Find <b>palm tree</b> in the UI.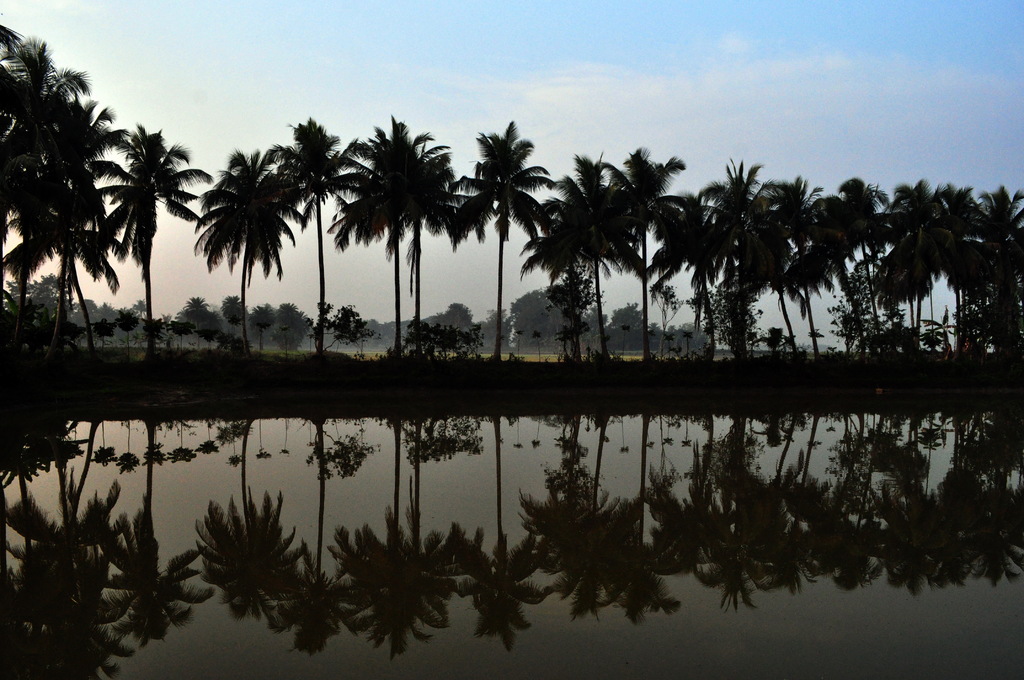
UI element at (17,188,103,331).
